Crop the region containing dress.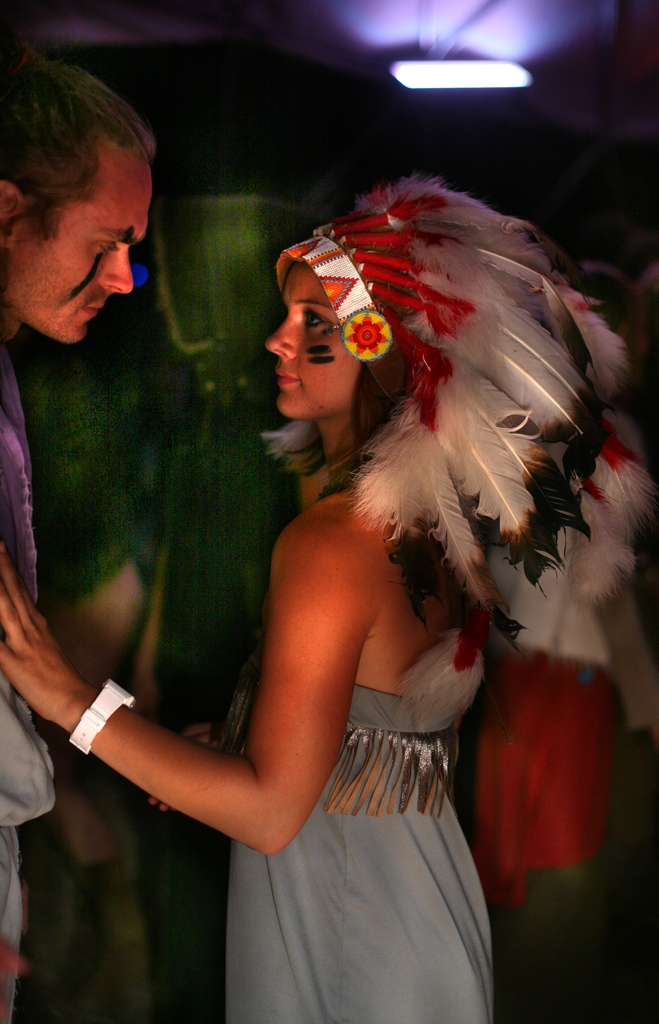
Crop region: detection(210, 644, 493, 1023).
